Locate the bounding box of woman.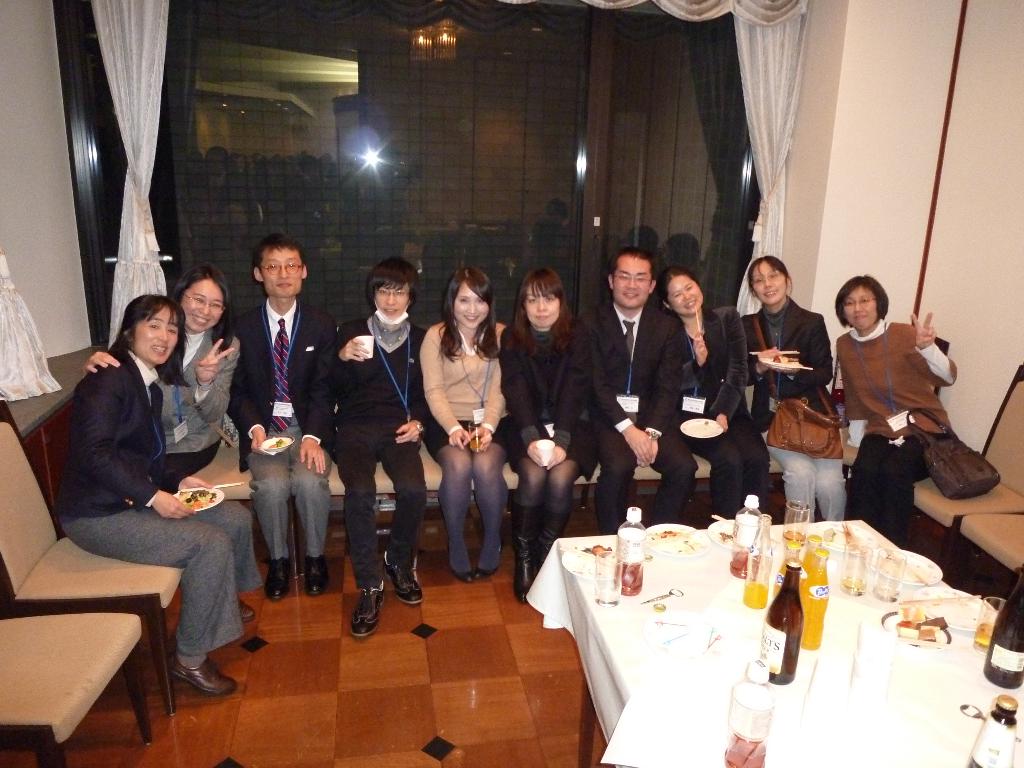
Bounding box: (x1=56, y1=295, x2=263, y2=696).
